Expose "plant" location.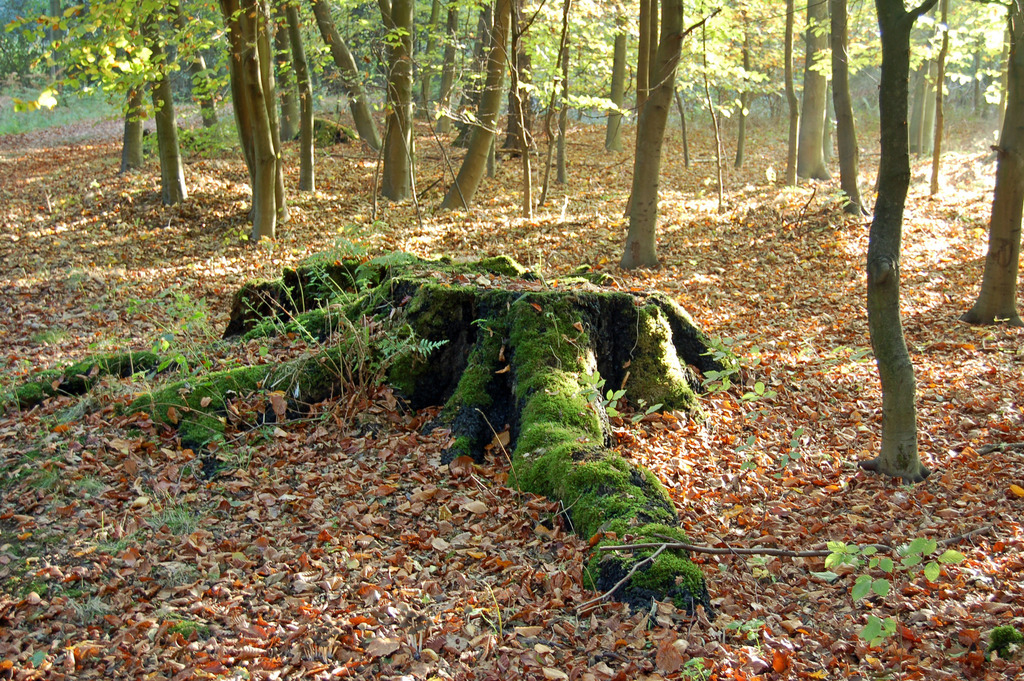
Exposed at rect(732, 431, 764, 479).
